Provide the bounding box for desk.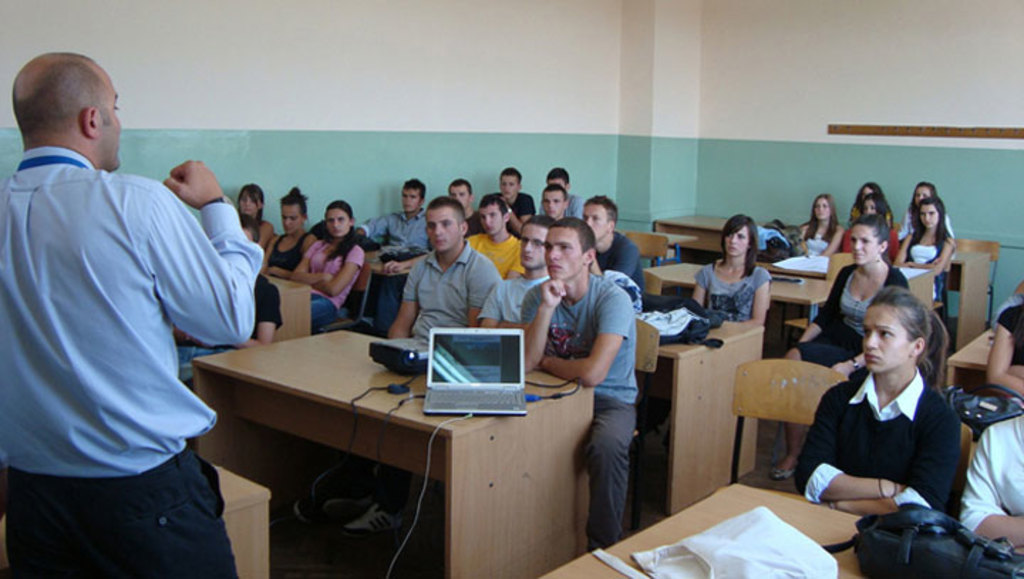
{"x1": 533, "y1": 479, "x2": 862, "y2": 578}.
